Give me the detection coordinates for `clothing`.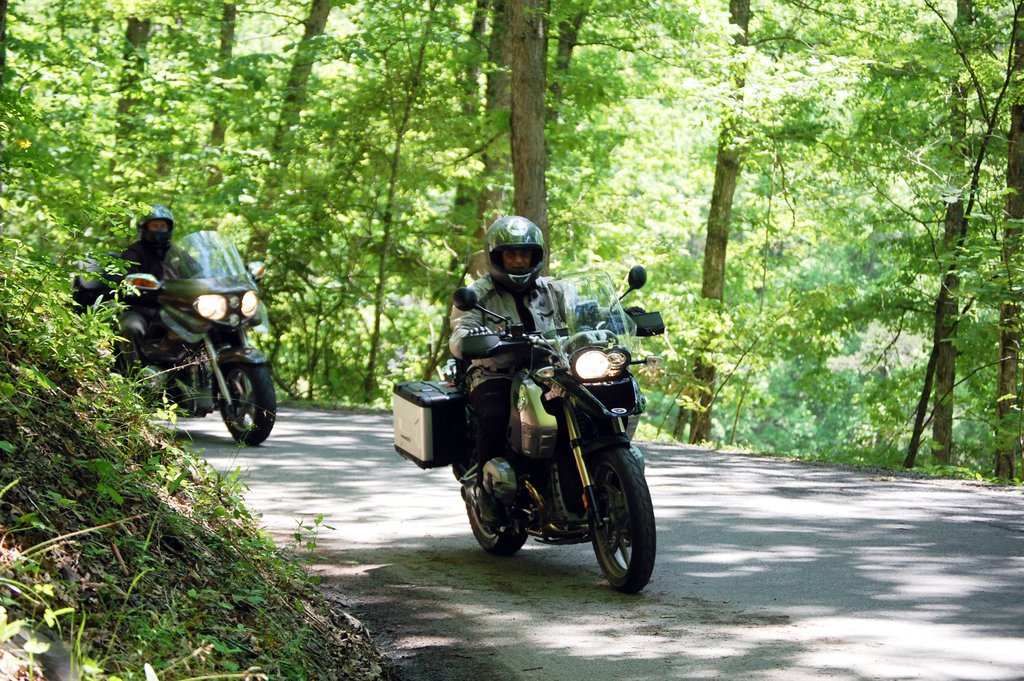
BBox(448, 271, 614, 485).
